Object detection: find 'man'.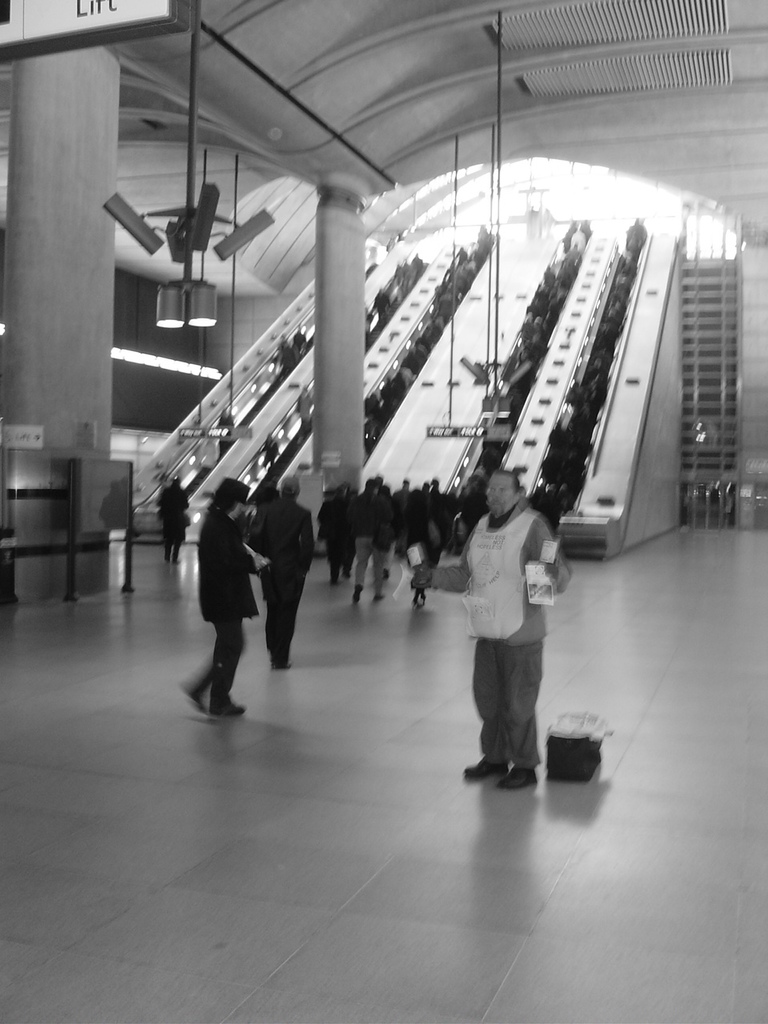
(x1=338, y1=471, x2=396, y2=599).
